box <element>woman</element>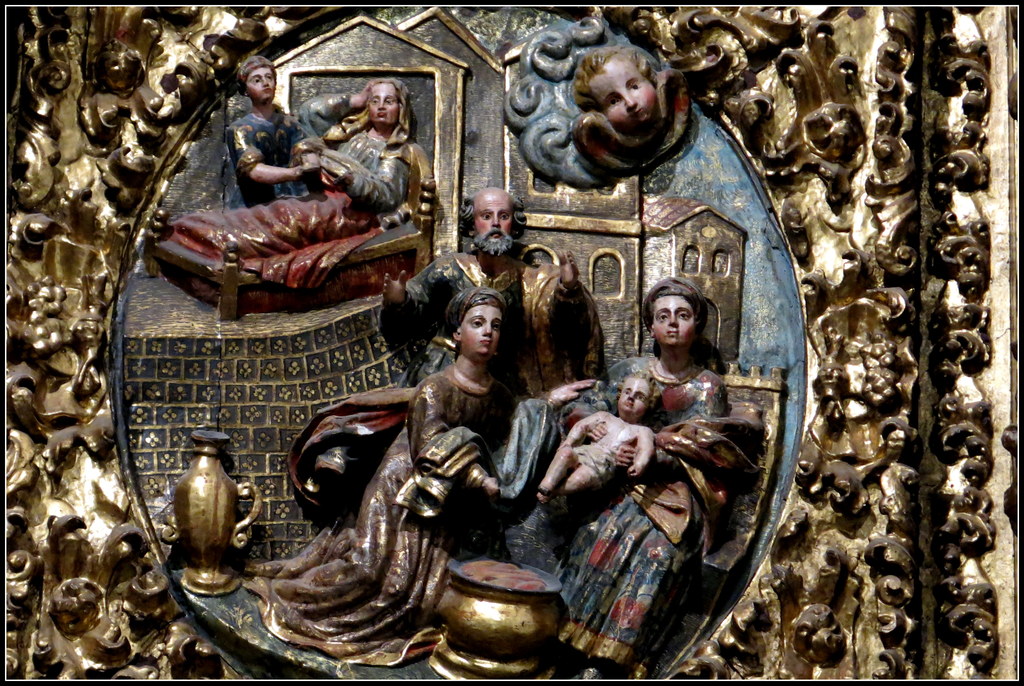
bbox=(242, 282, 595, 664)
